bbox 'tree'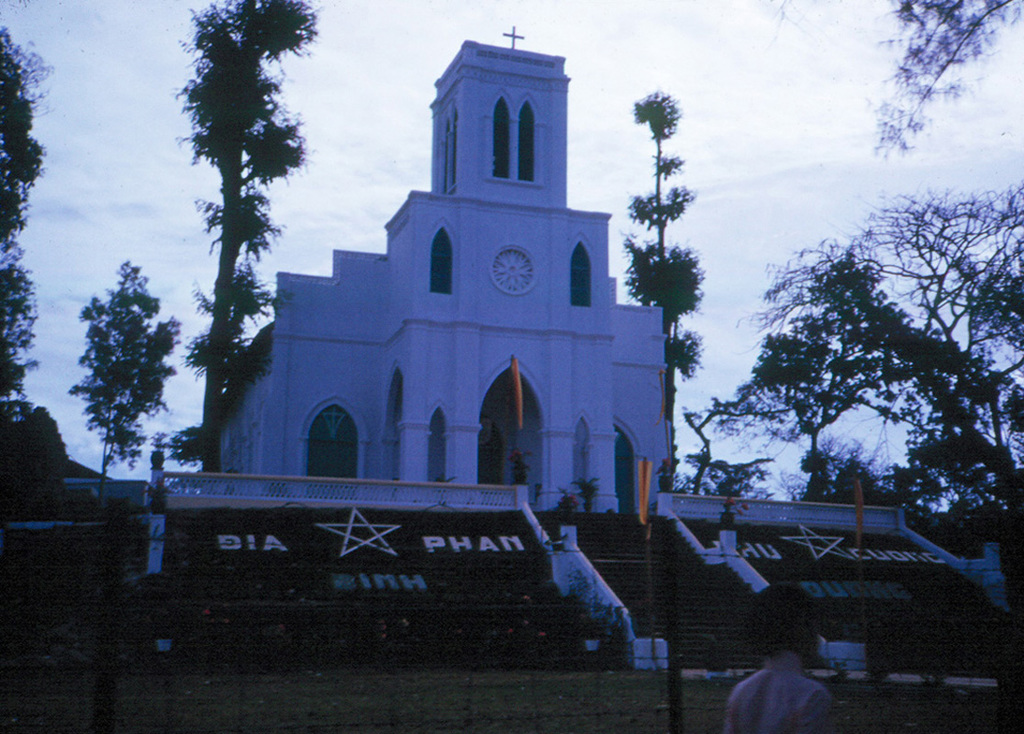
<box>60,239,180,504</box>
